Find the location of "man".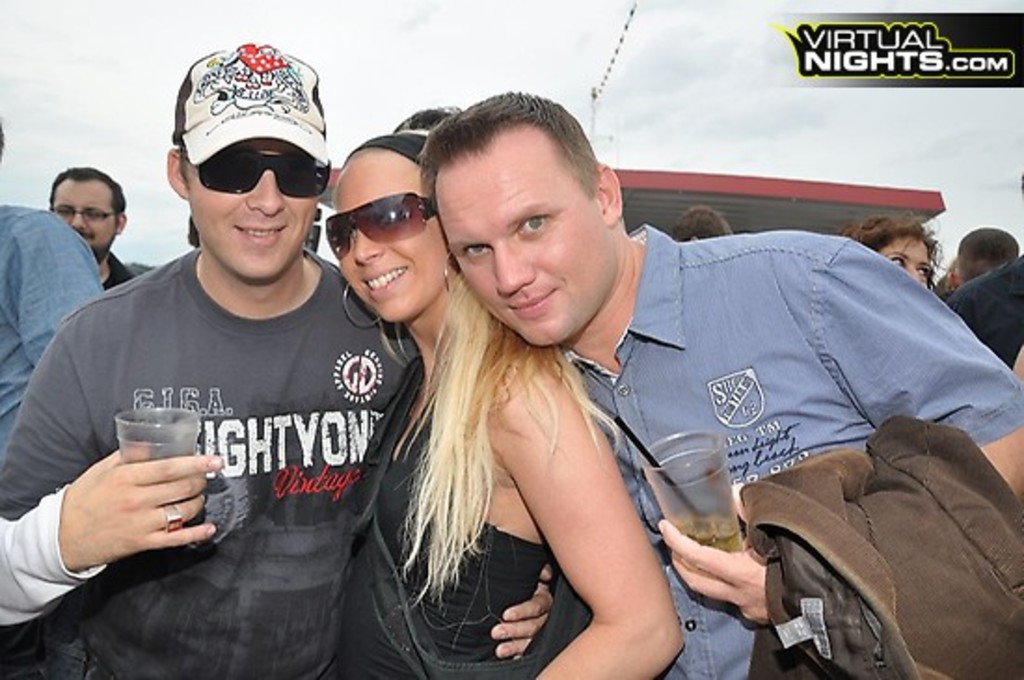
Location: box=[950, 224, 1020, 281].
